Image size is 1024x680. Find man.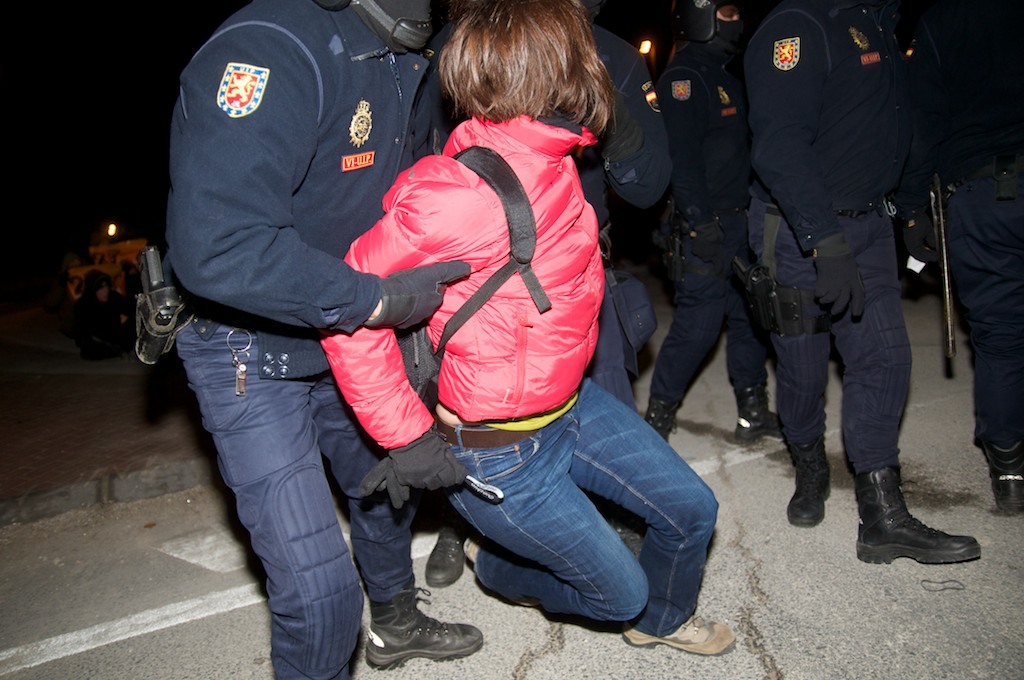
box=[748, 0, 984, 563].
